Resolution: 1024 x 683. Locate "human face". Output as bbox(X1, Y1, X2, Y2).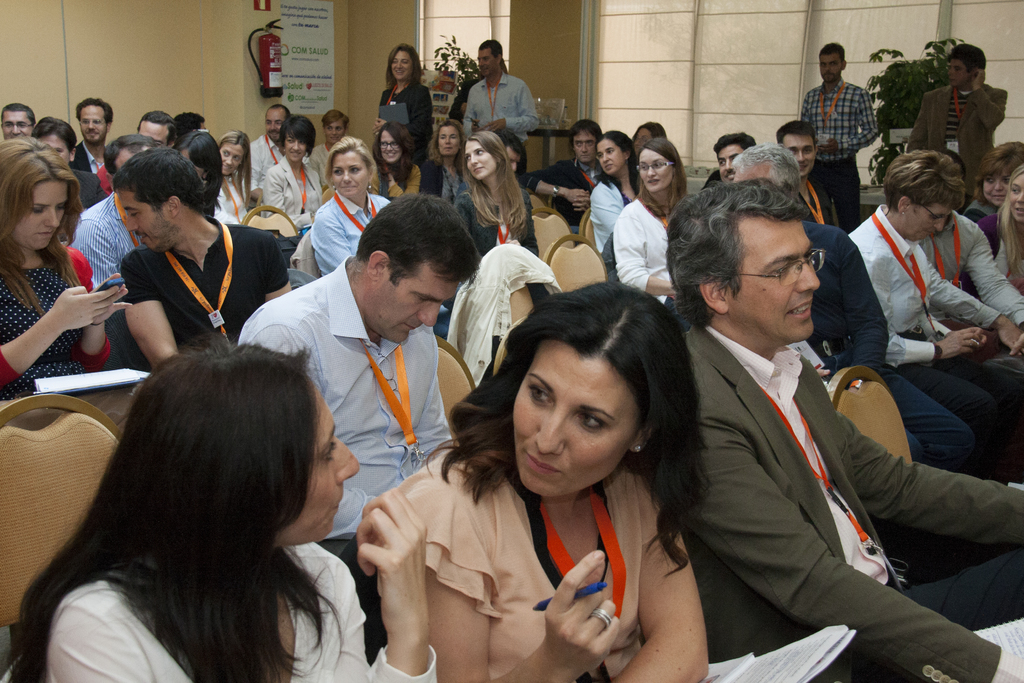
bbox(982, 172, 1010, 207).
